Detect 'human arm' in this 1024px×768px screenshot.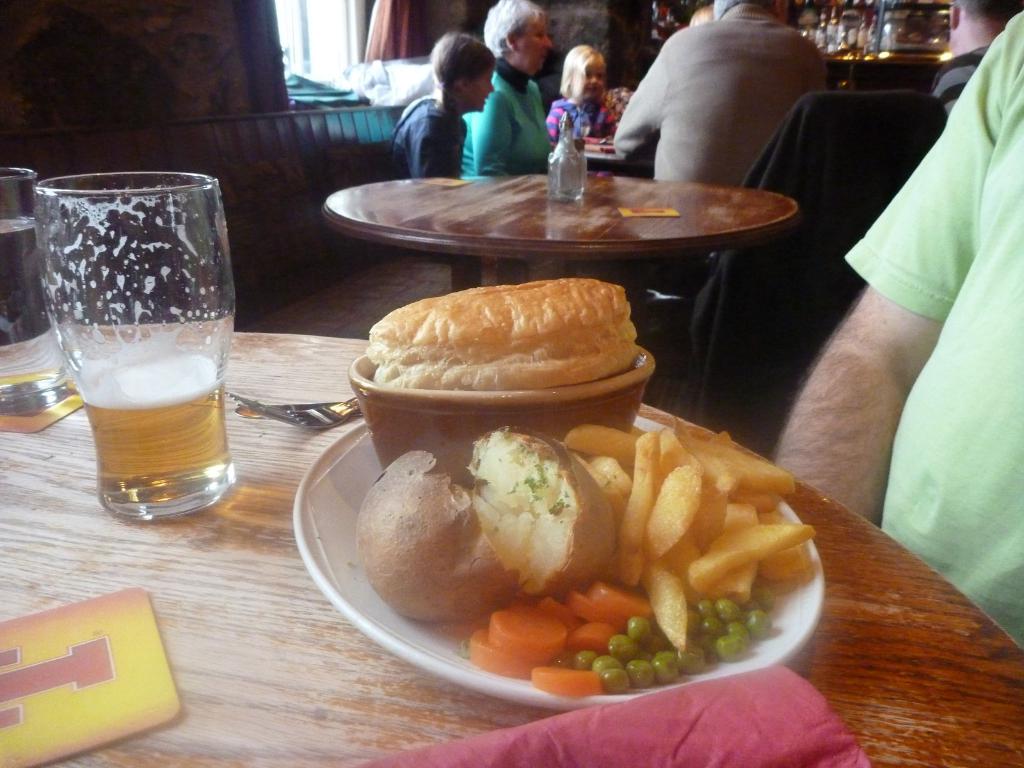
Detection: 616/35/684/155.
